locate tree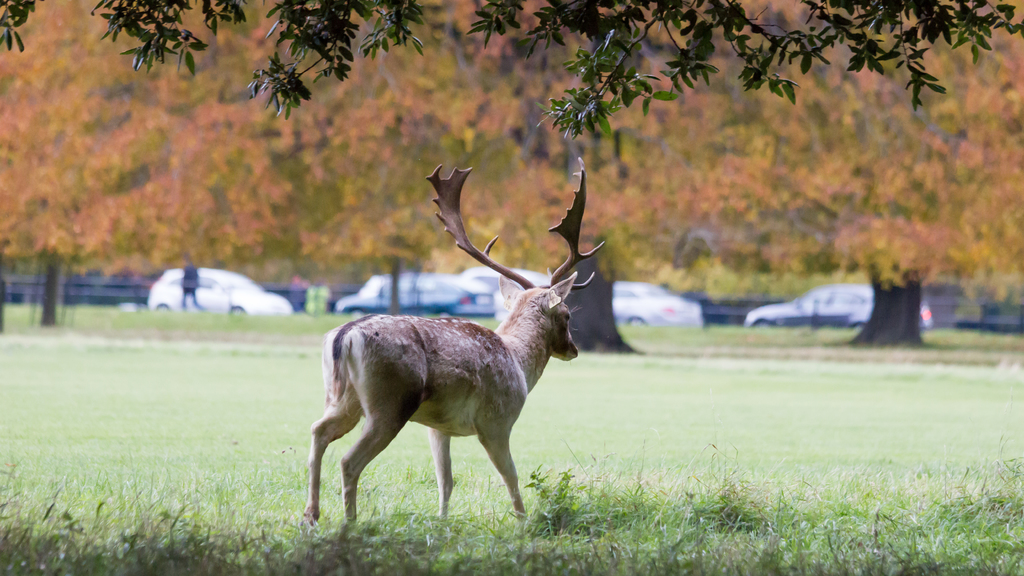
detection(0, 1, 1023, 140)
